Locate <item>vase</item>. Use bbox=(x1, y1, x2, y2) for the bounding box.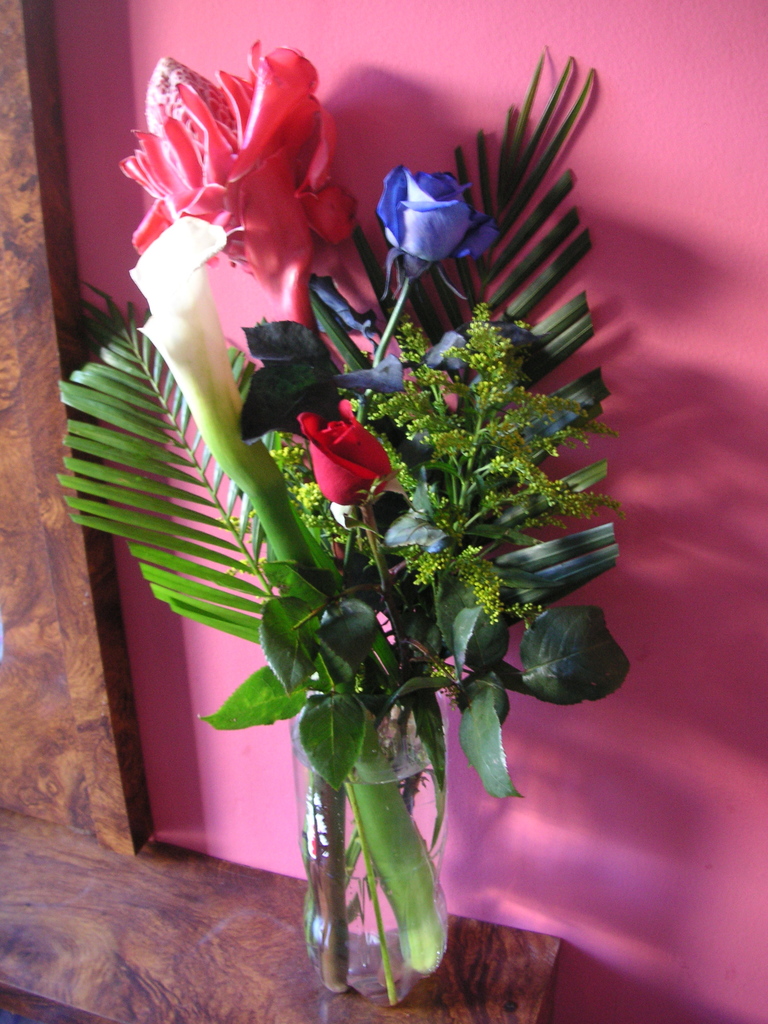
bbox=(292, 689, 450, 1005).
